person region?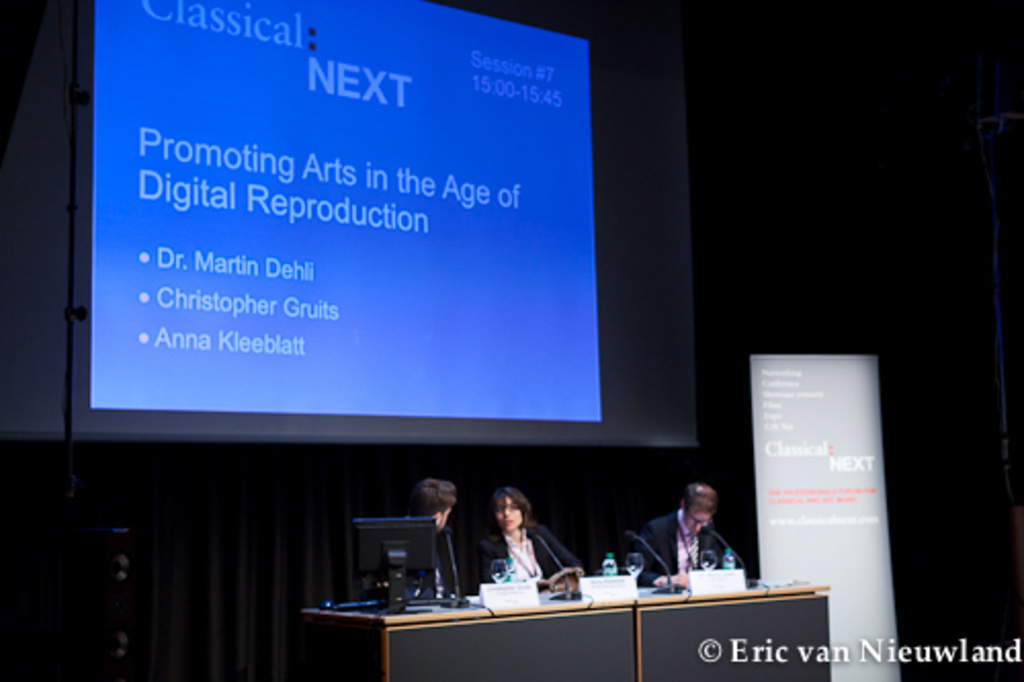
{"left": 635, "top": 481, "right": 737, "bottom": 588}
